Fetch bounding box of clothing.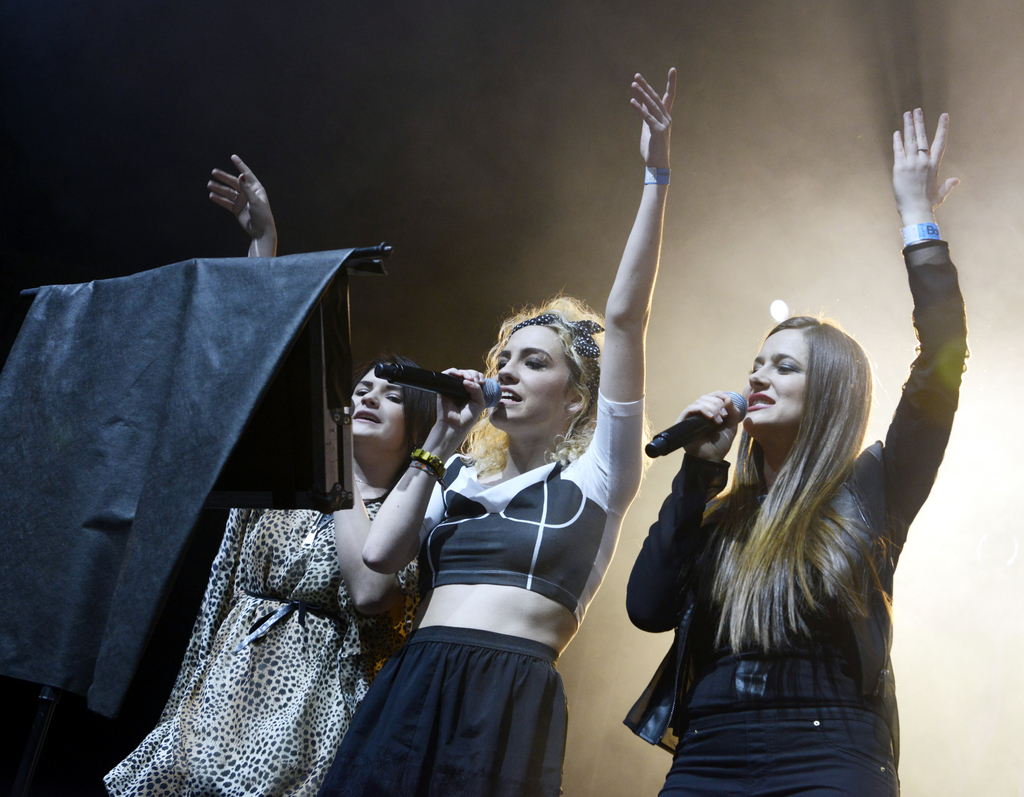
Bbox: <box>314,396,651,796</box>.
